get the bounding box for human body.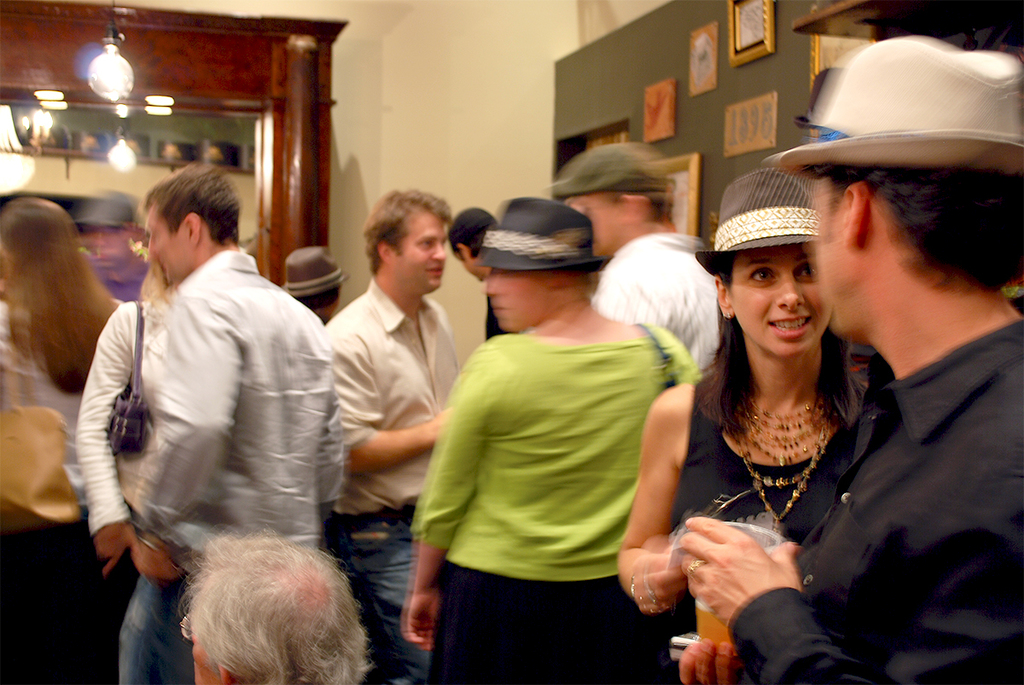
(114, 251, 346, 684).
